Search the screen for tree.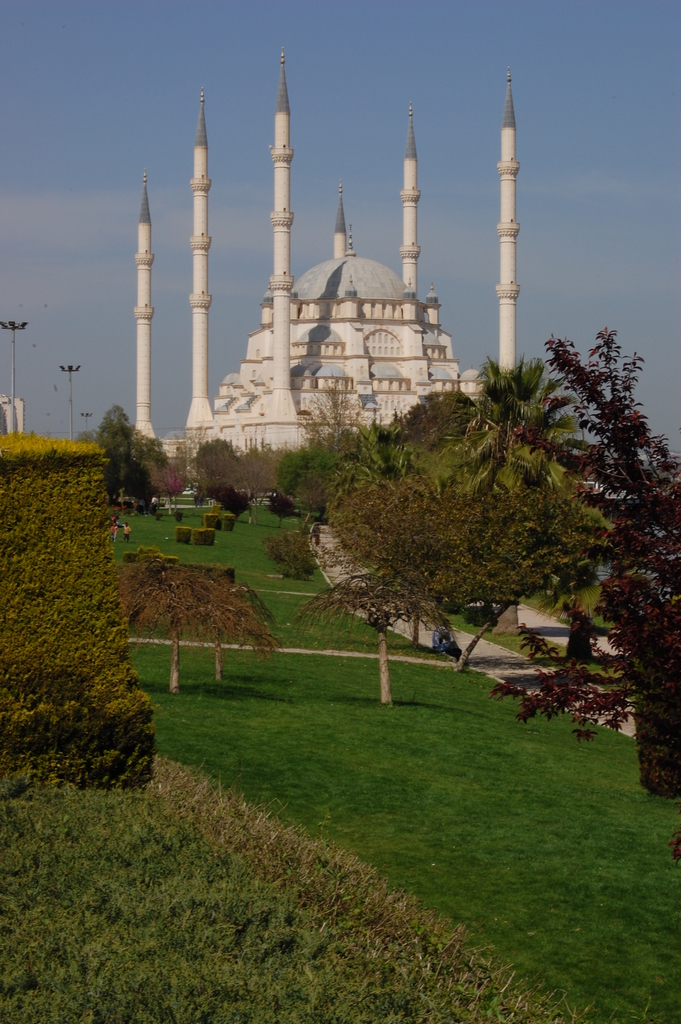
Found at crop(219, 435, 287, 504).
